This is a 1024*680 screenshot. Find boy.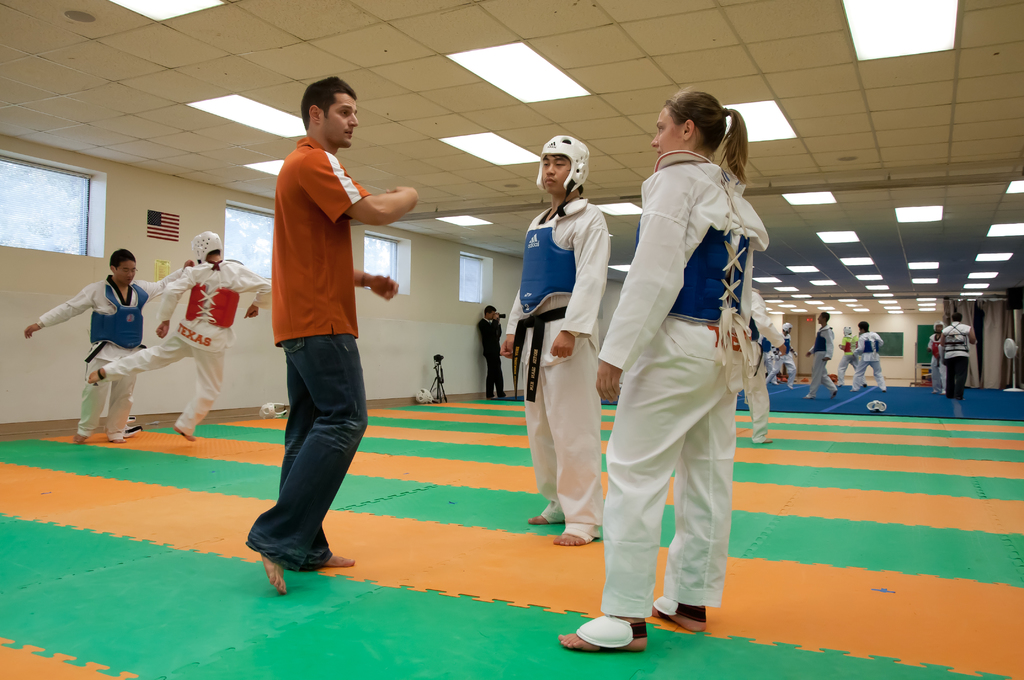
Bounding box: detection(239, 46, 397, 602).
